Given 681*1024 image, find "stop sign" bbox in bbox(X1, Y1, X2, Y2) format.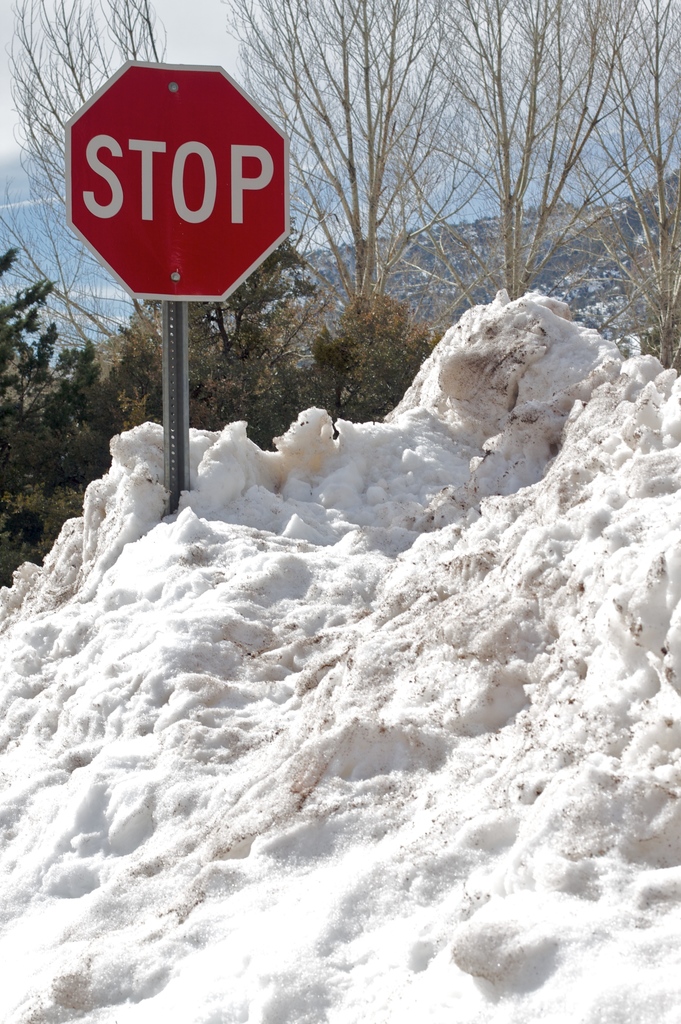
bbox(63, 58, 292, 305).
